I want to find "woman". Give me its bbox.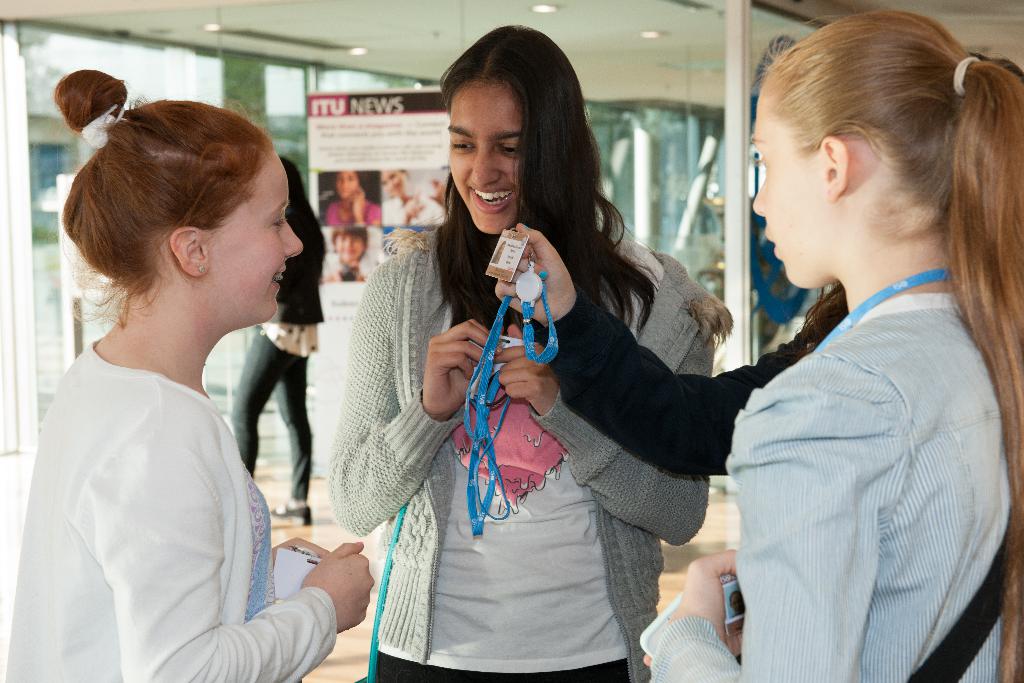
[380,169,450,222].
